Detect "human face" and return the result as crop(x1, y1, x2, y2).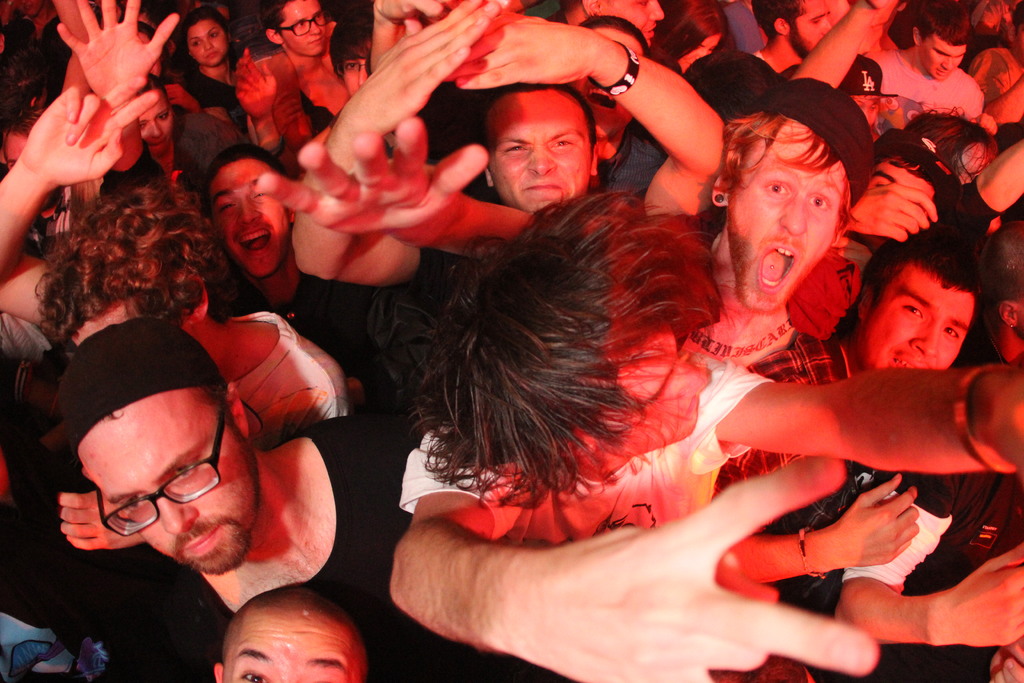
crop(218, 613, 360, 682).
